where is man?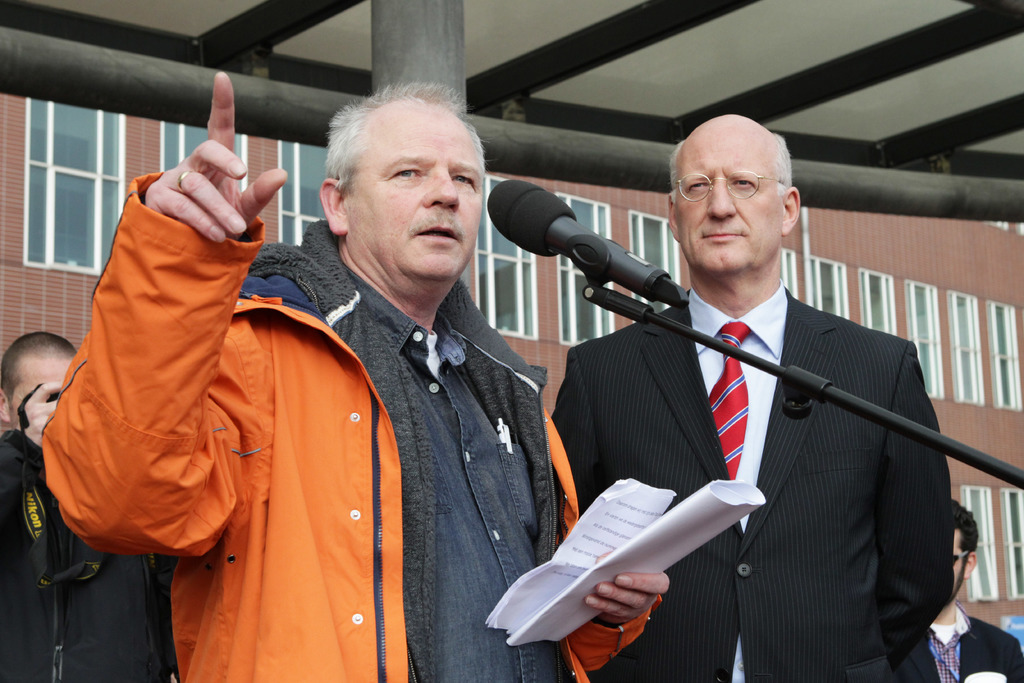
<region>477, 96, 950, 635</region>.
